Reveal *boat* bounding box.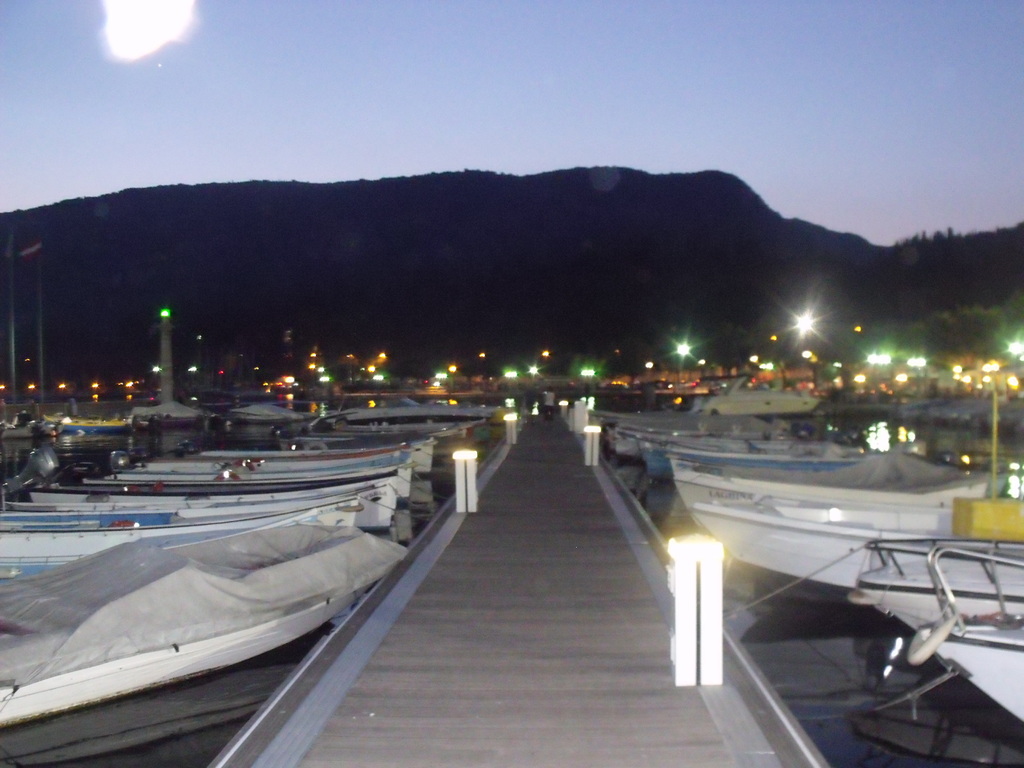
Revealed: <box>0,474,392,549</box>.
